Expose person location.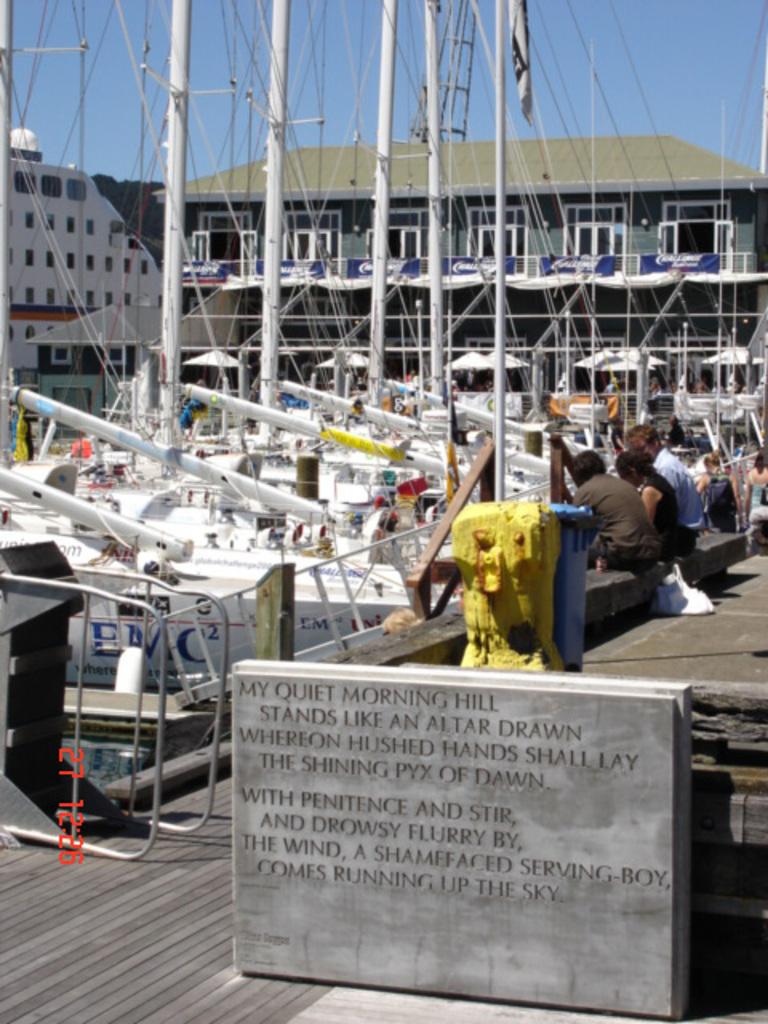
Exposed at crop(566, 445, 669, 566).
